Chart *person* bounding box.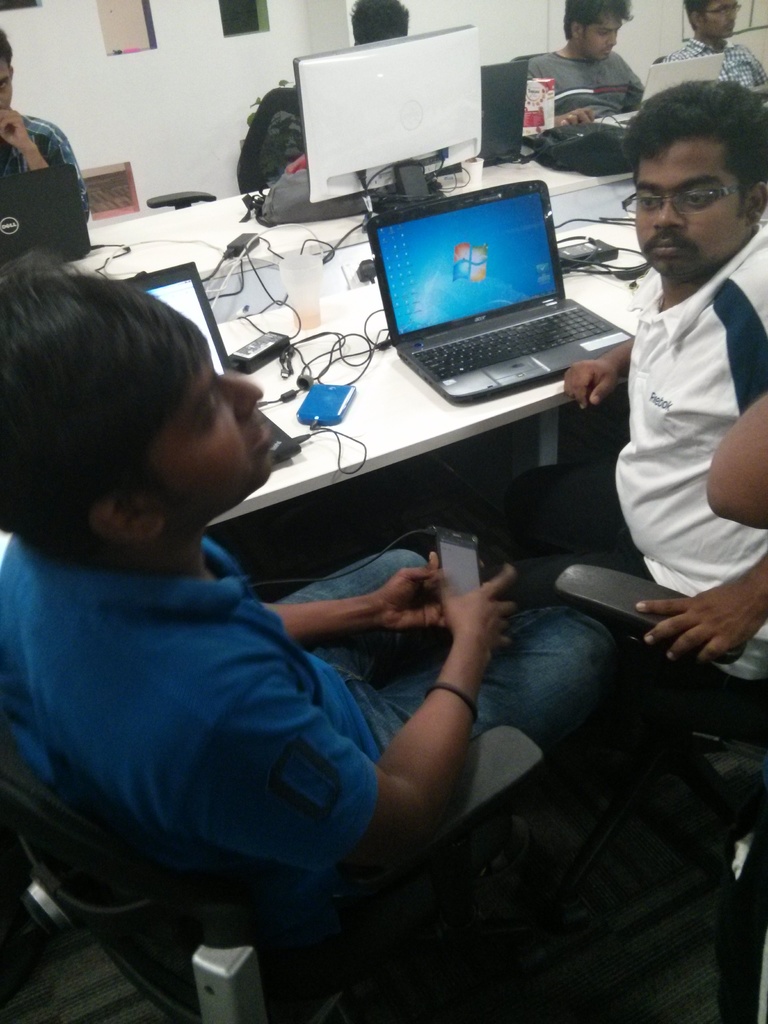
Charted: <bbox>646, 0, 767, 76</bbox>.
